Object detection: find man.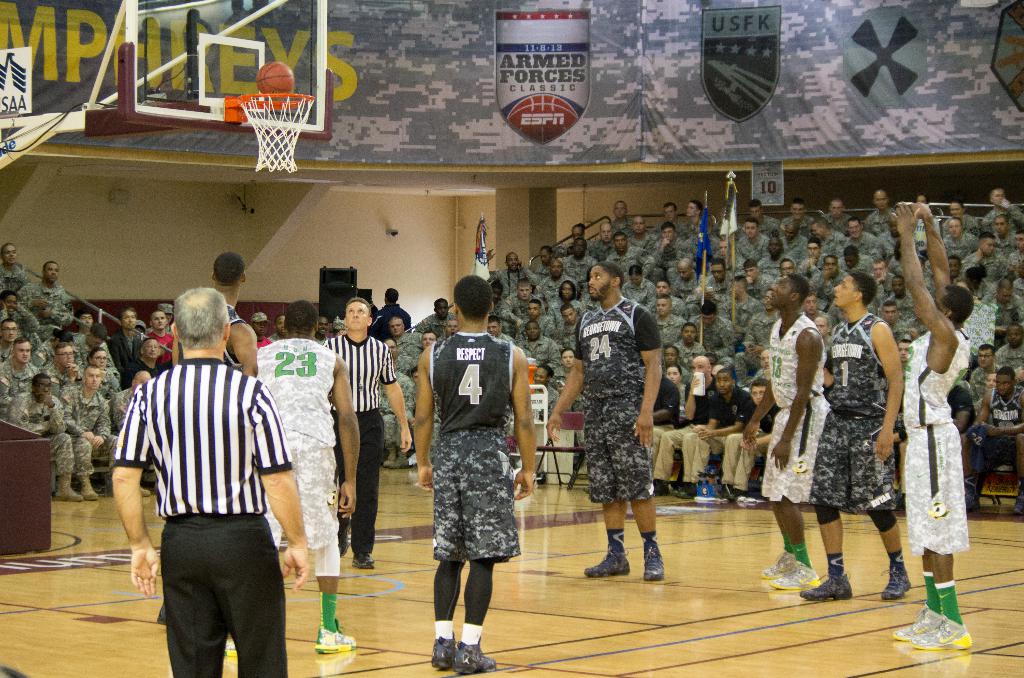
BBox(27, 260, 74, 330).
